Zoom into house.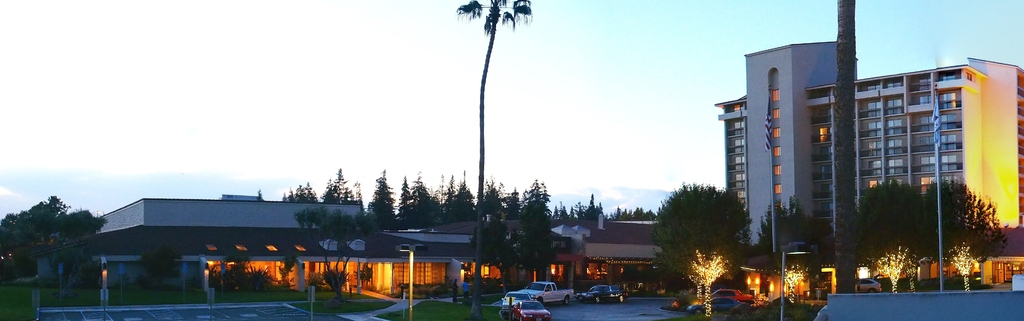
Zoom target: x1=86, y1=191, x2=465, y2=301.
